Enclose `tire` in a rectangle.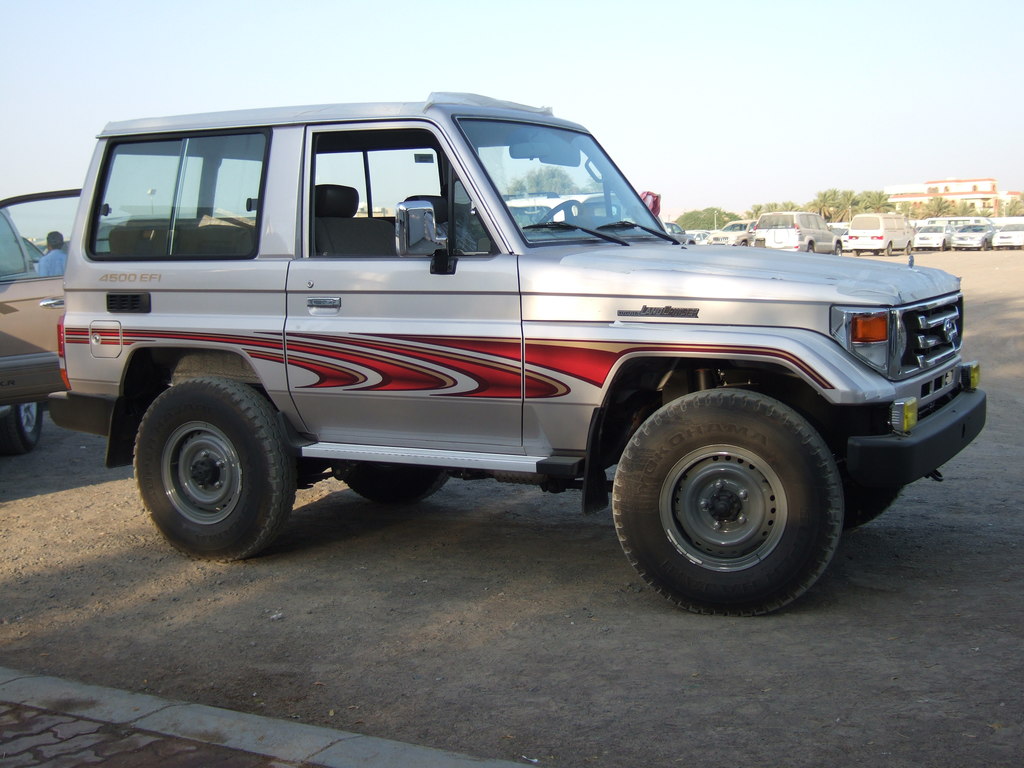
(344,467,449,504).
